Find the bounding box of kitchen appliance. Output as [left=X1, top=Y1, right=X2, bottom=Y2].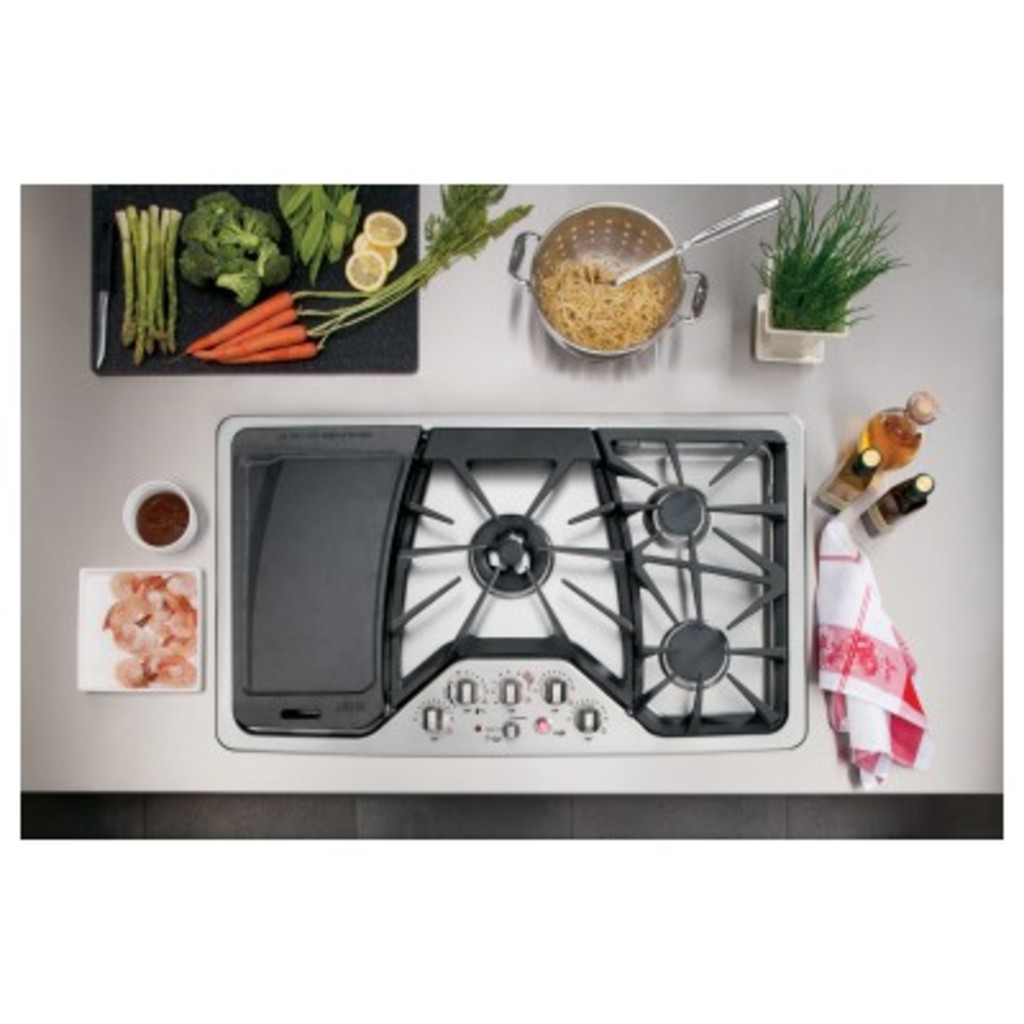
[left=512, top=200, right=704, bottom=353].
